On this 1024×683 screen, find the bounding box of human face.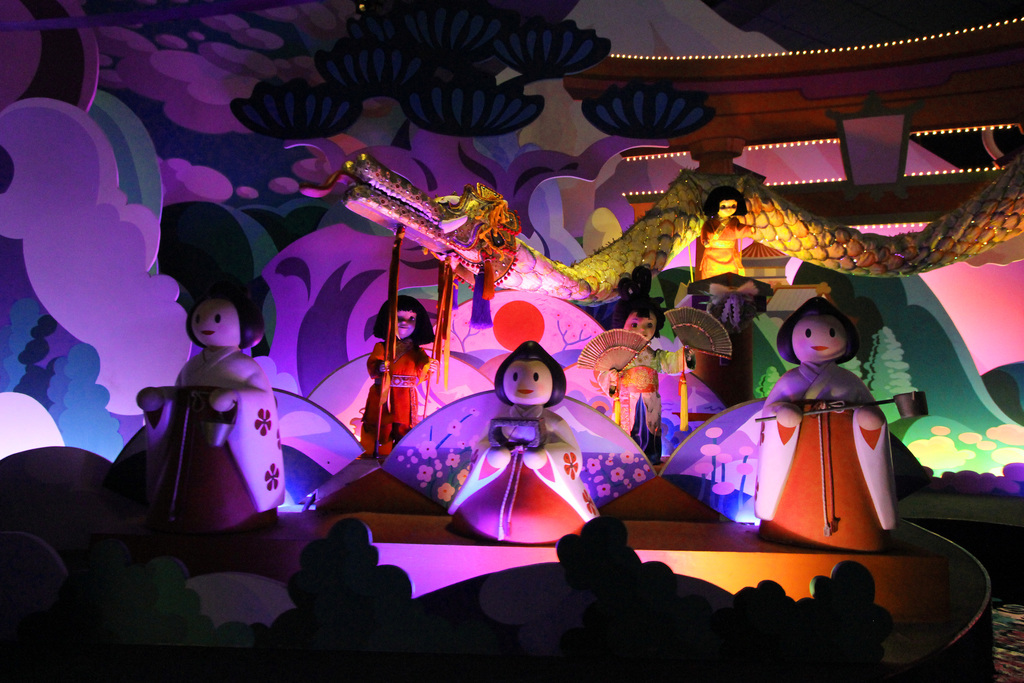
Bounding box: <region>792, 311, 847, 363</region>.
